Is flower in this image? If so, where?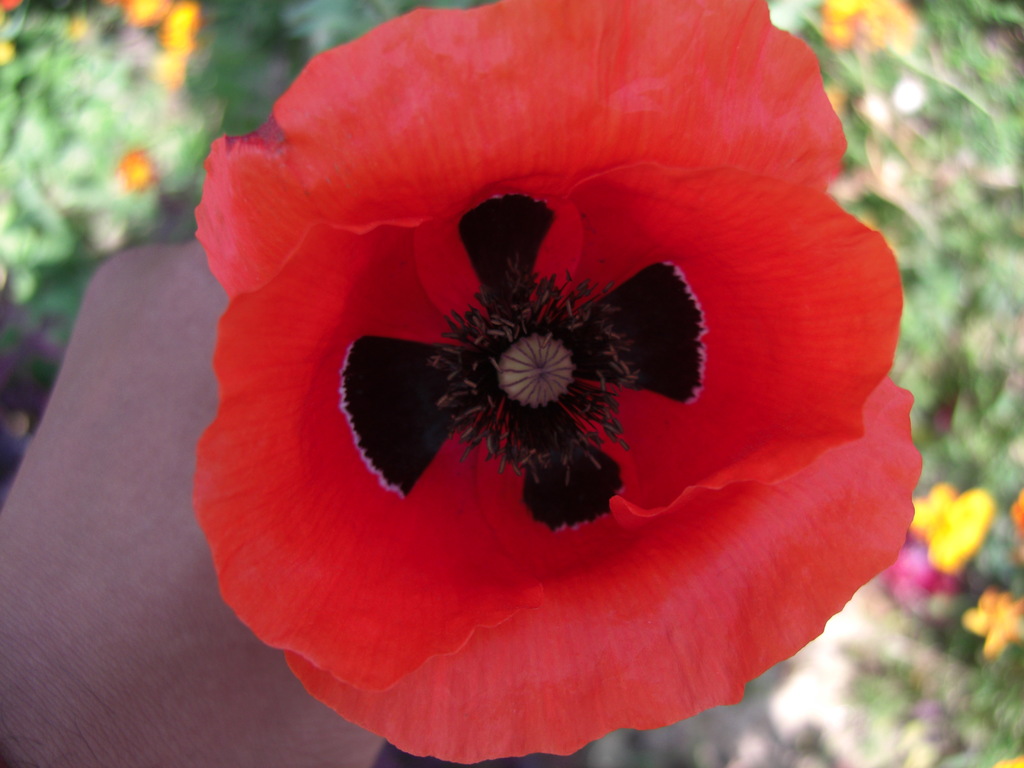
Yes, at box=[122, 0, 170, 28].
